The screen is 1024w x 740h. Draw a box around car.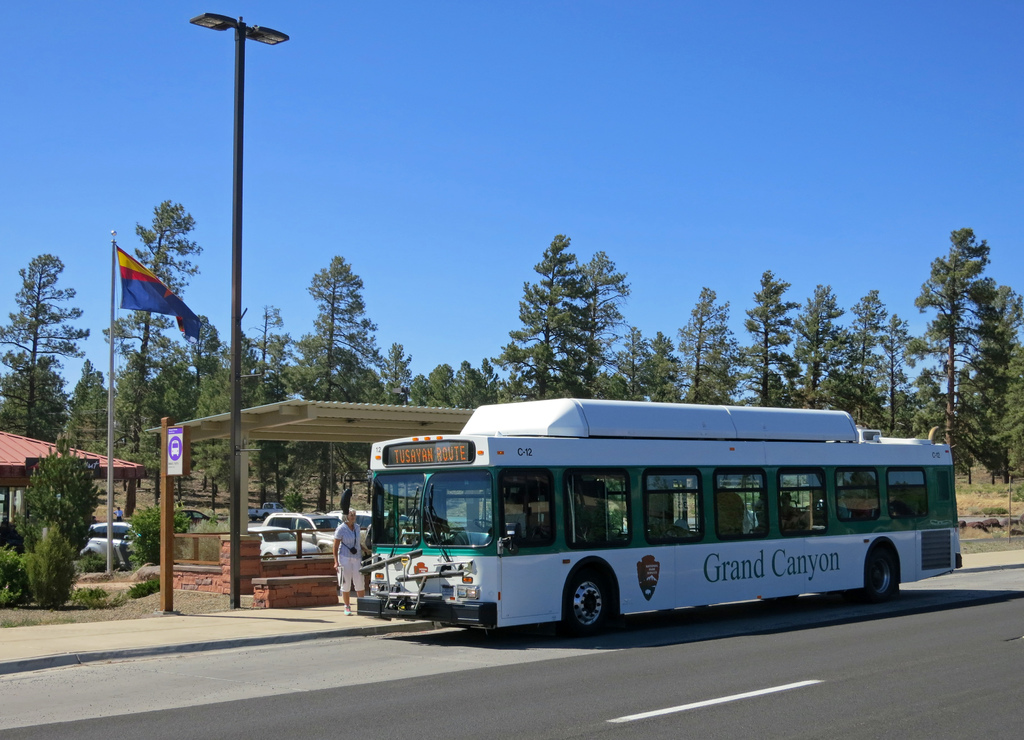
{"x1": 76, "y1": 520, "x2": 141, "y2": 571}.
